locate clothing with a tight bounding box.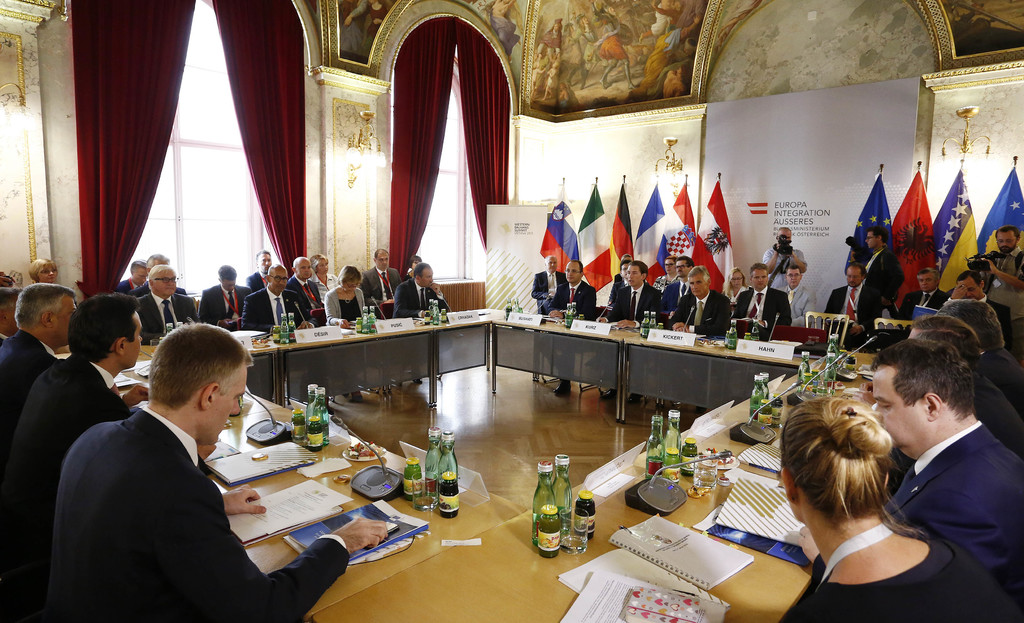
bbox=(648, 274, 678, 291).
